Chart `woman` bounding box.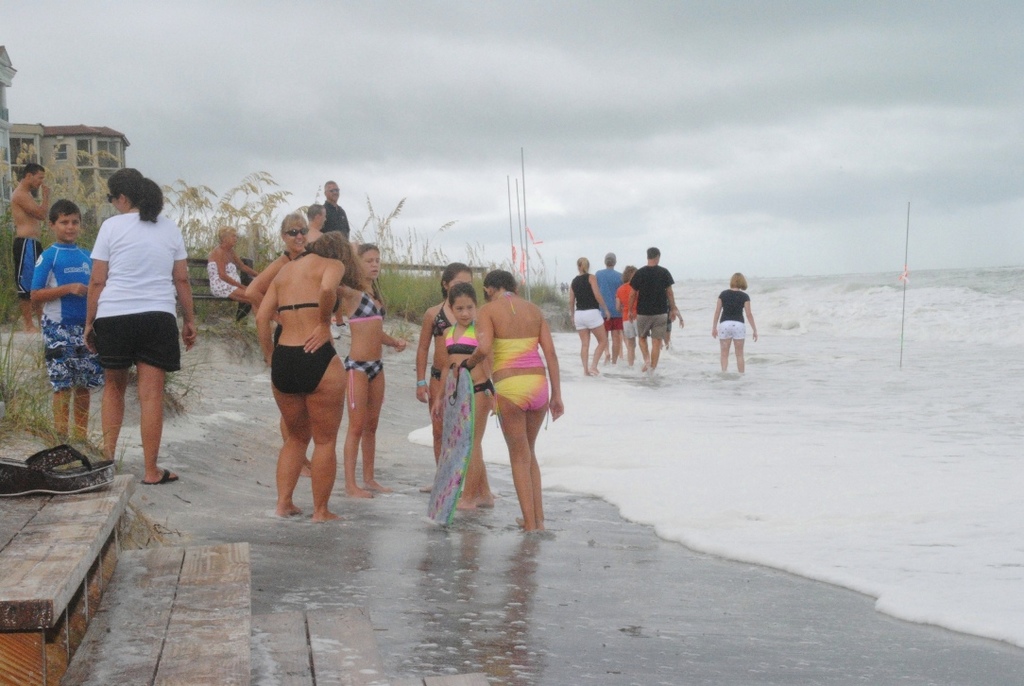
Charted: x1=451 y1=266 x2=566 y2=540.
